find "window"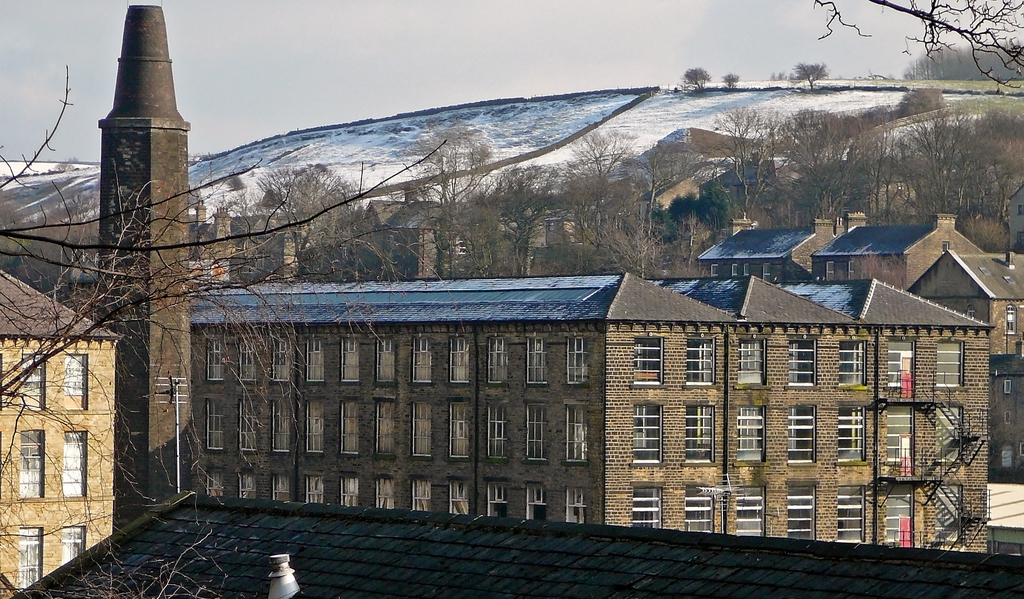
446 331 470 388
